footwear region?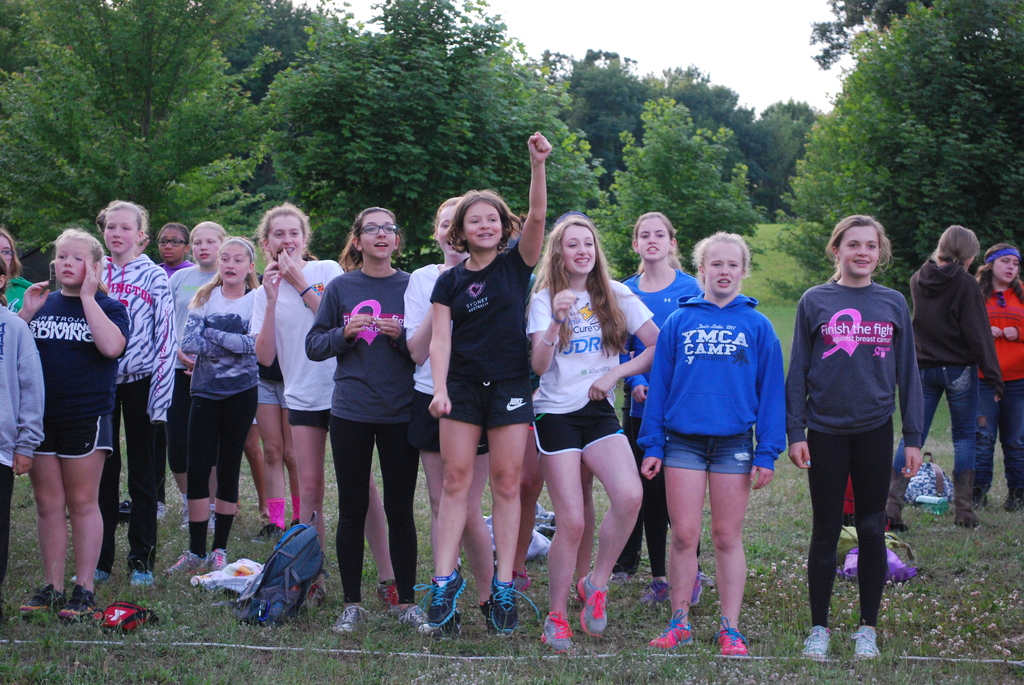
x1=180, y1=501, x2=188, y2=531
